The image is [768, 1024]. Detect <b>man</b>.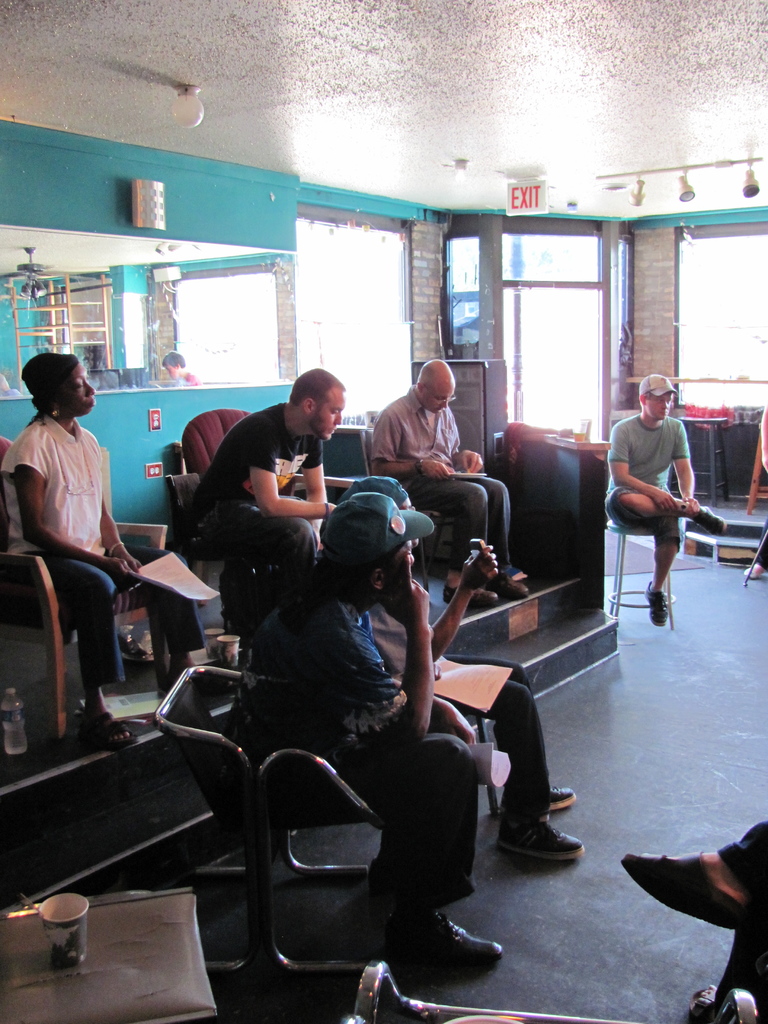
Detection: BBox(613, 374, 725, 634).
